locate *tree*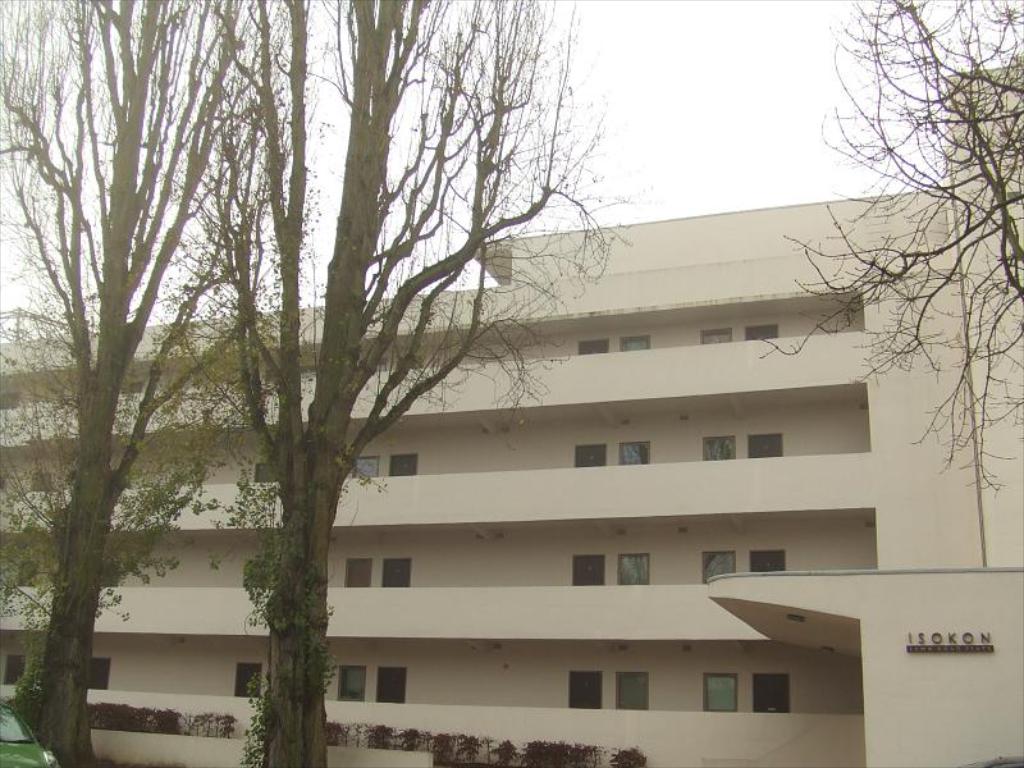
<region>0, 0, 271, 767</region>
